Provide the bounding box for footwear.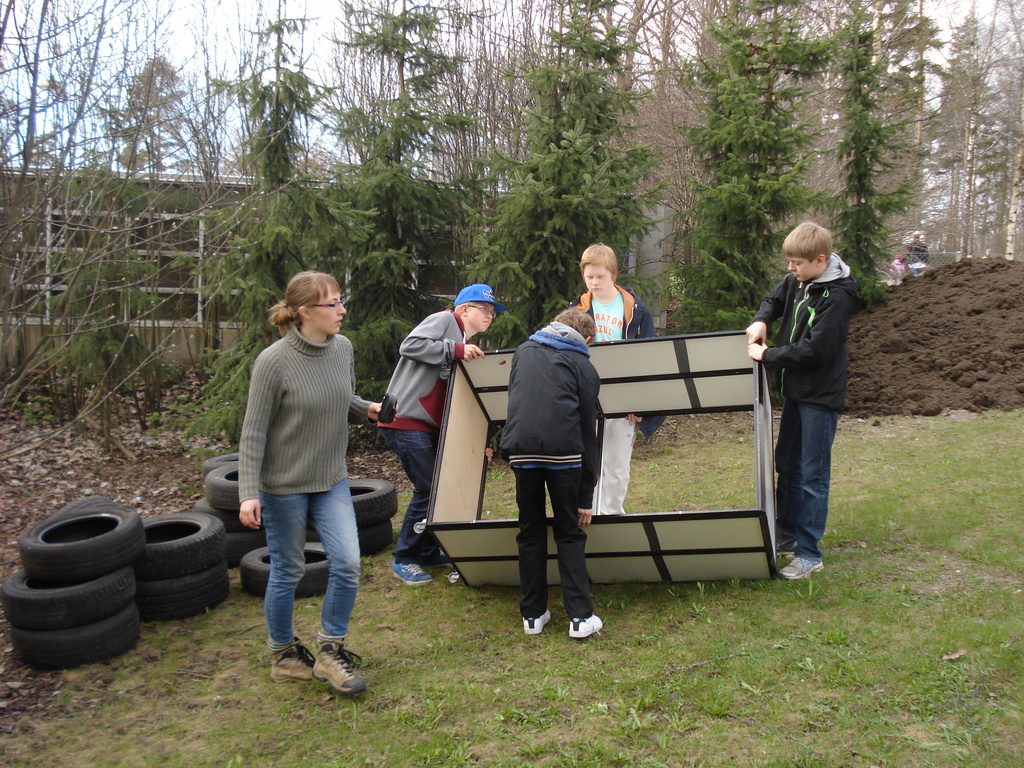
[394,560,438,584].
